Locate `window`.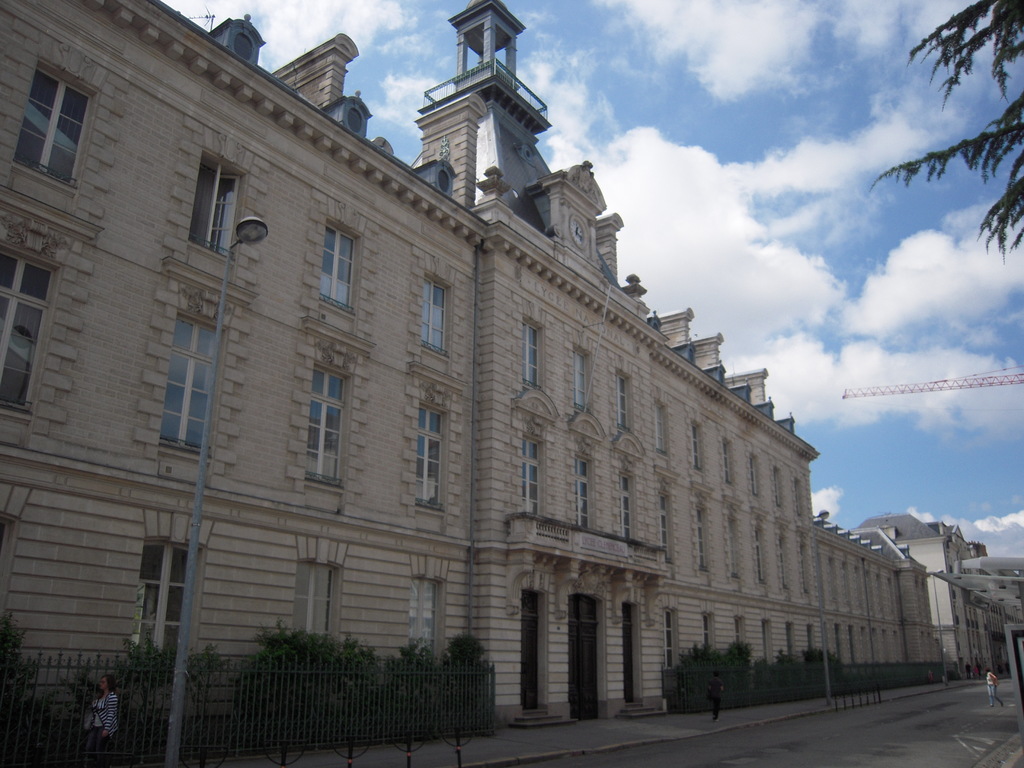
Bounding box: [794,478,803,518].
